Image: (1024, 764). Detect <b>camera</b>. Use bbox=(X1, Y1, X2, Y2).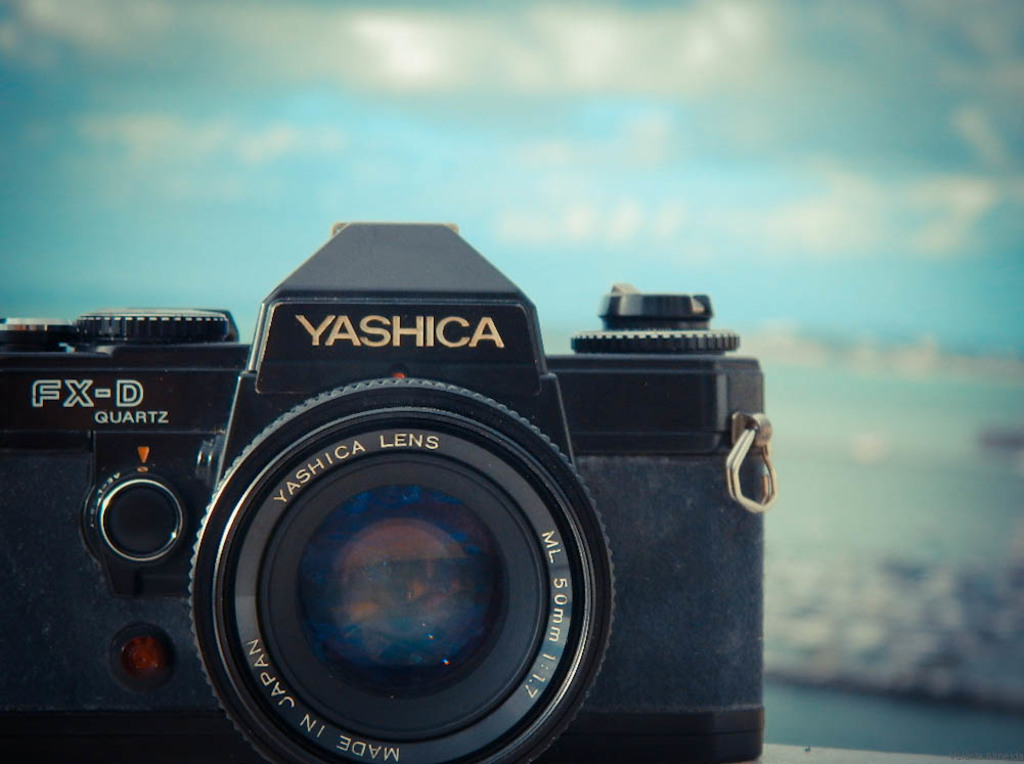
bbox=(0, 218, 770, 763).
